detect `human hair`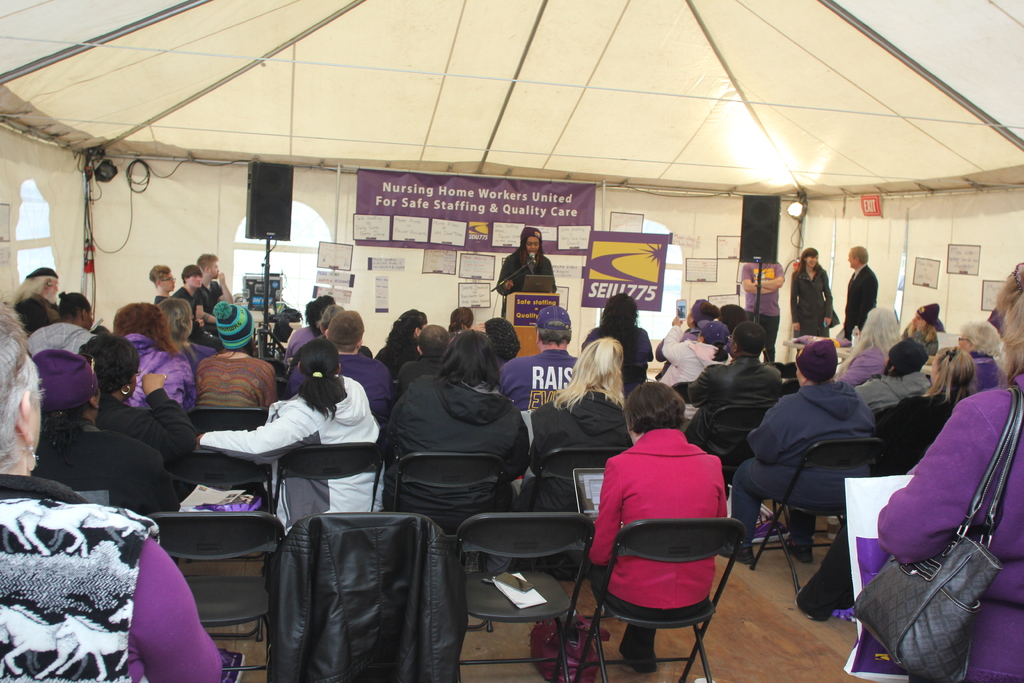
<box>621,382,686,434</box>
